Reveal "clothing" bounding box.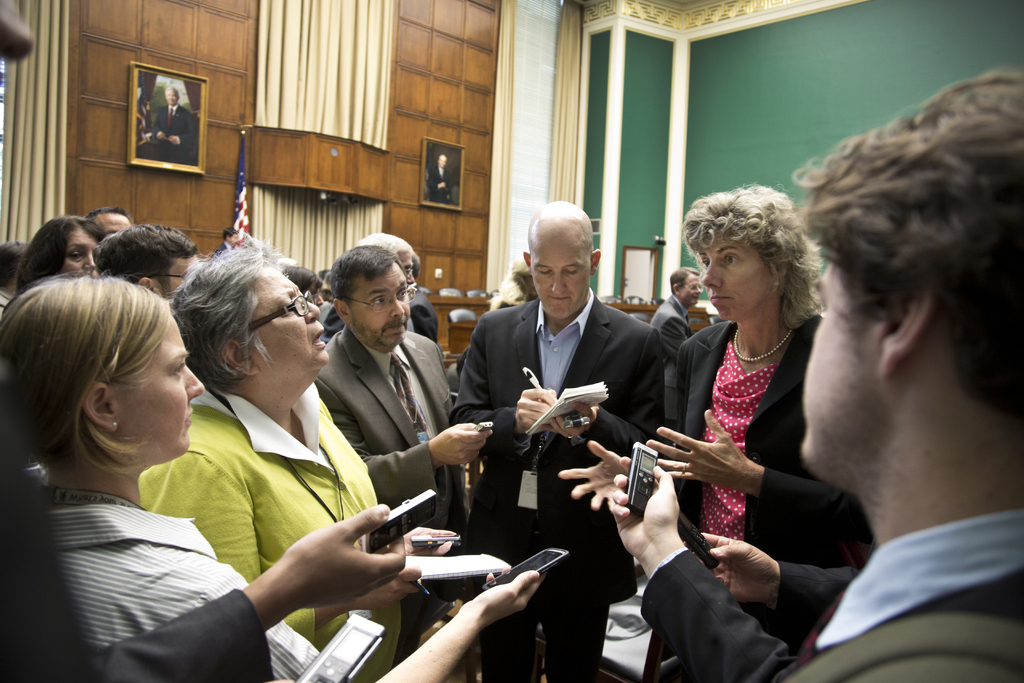
Revealed: box=[47, 507, 321, 682].
